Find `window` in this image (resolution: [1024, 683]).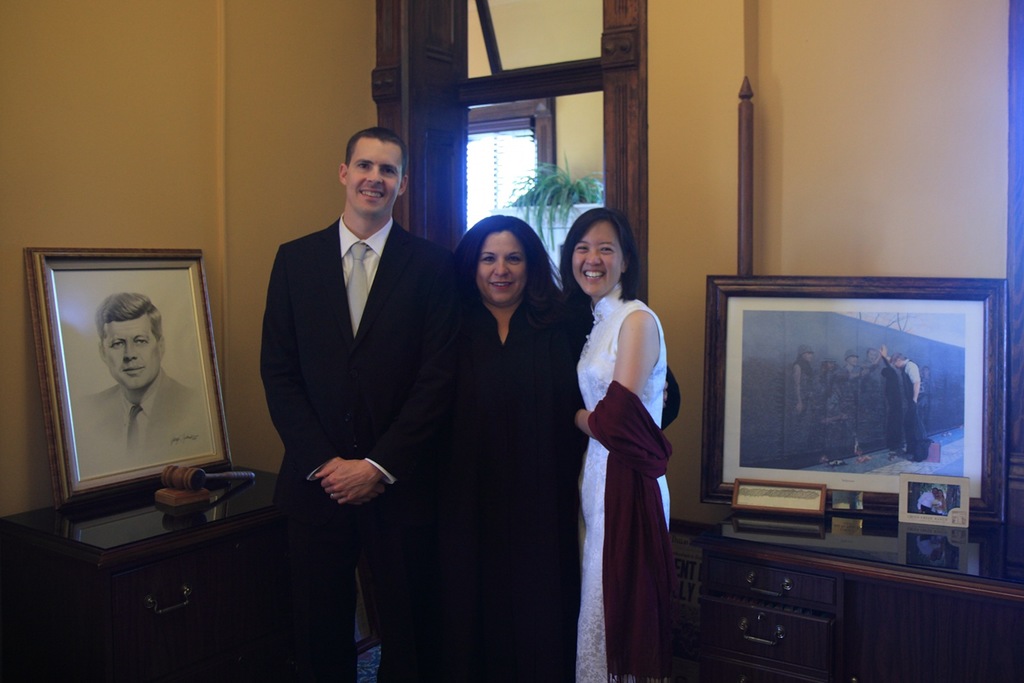
464,93,556,232.
